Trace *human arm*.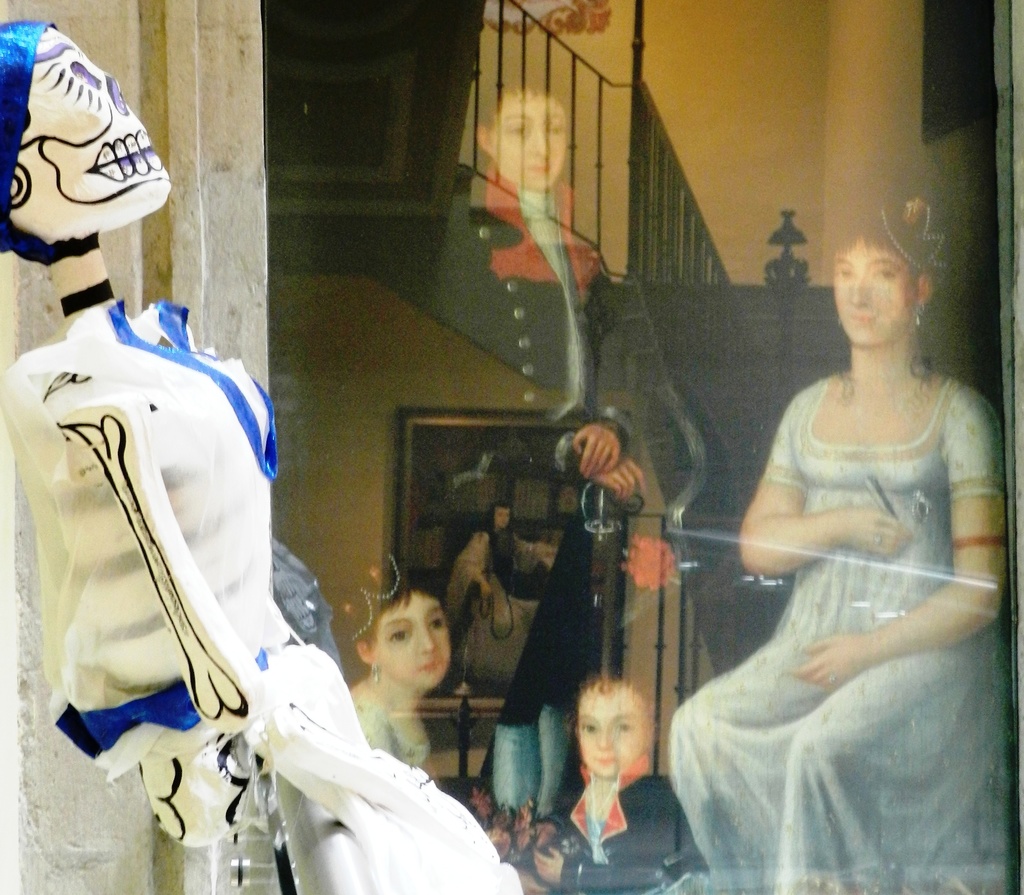
Traced to 522, 791, 573, 850.
